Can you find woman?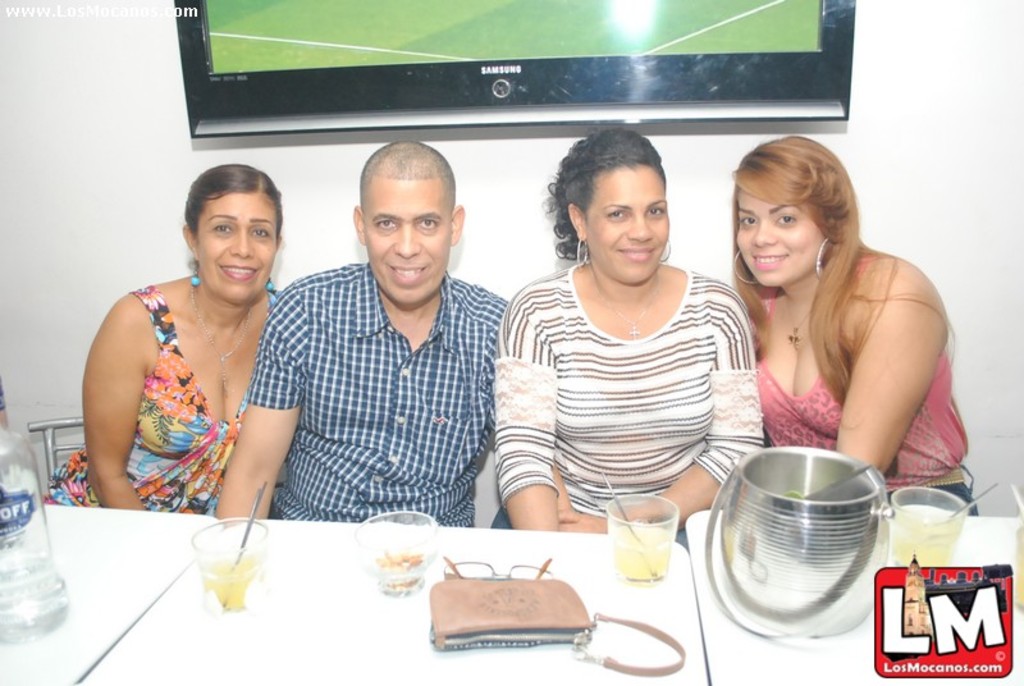
Yes, bounding box: <bbox>726, 131, 982, 514</bbox>.
